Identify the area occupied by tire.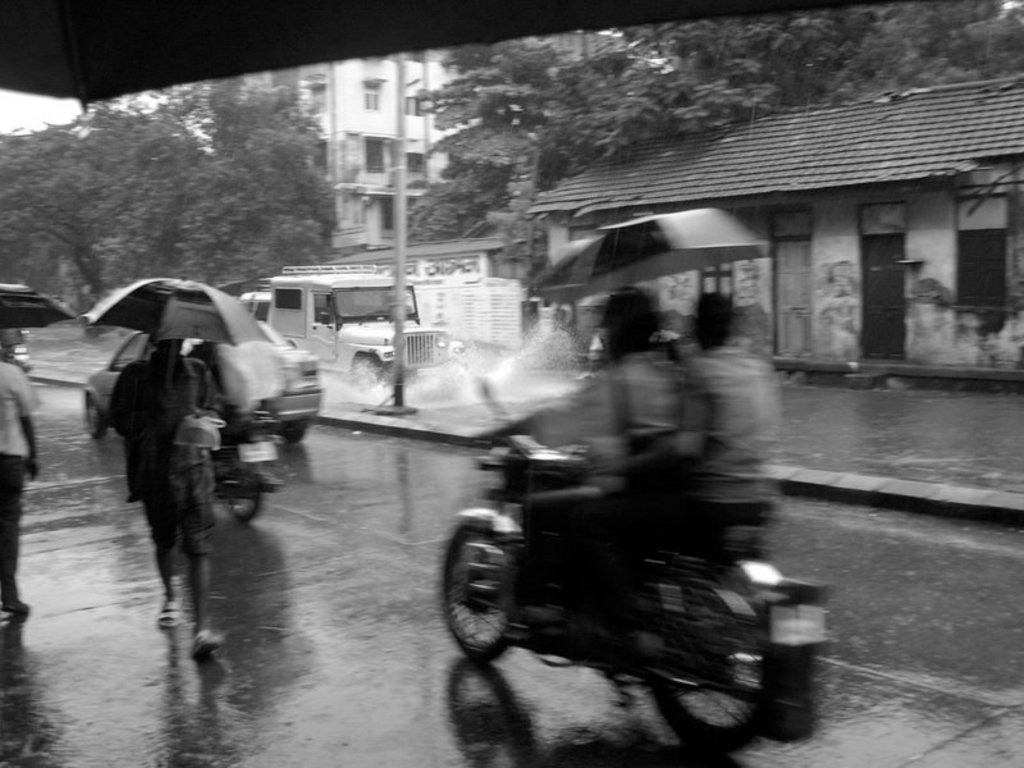
Area: 216:474:261:515.
